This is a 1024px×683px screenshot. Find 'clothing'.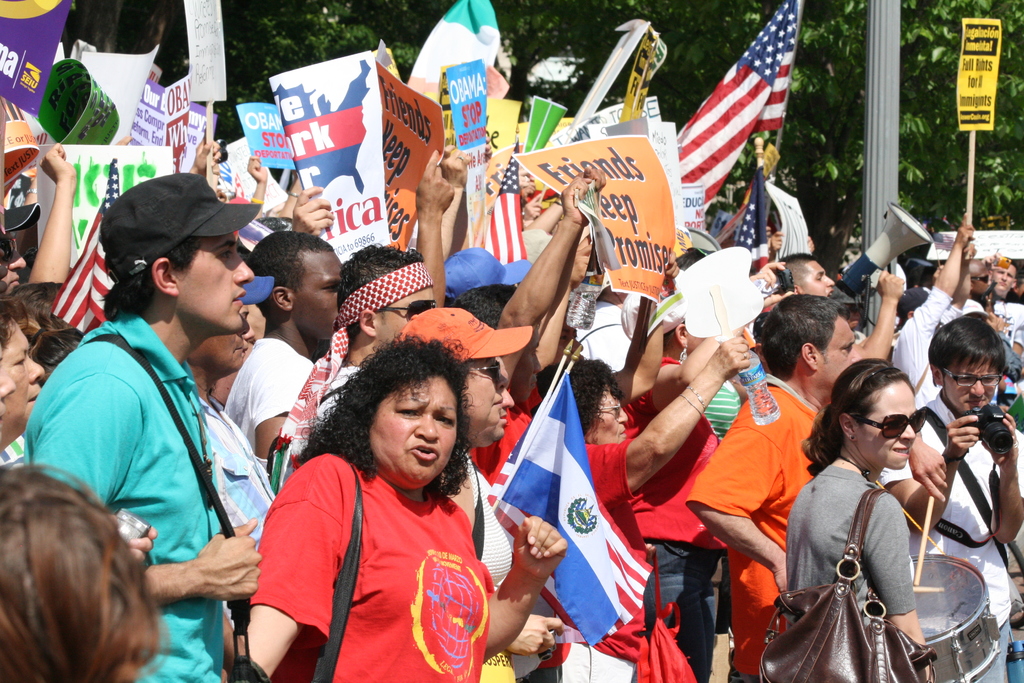
Bounding box: [left=19, top=309, right=230, bottom=682].
